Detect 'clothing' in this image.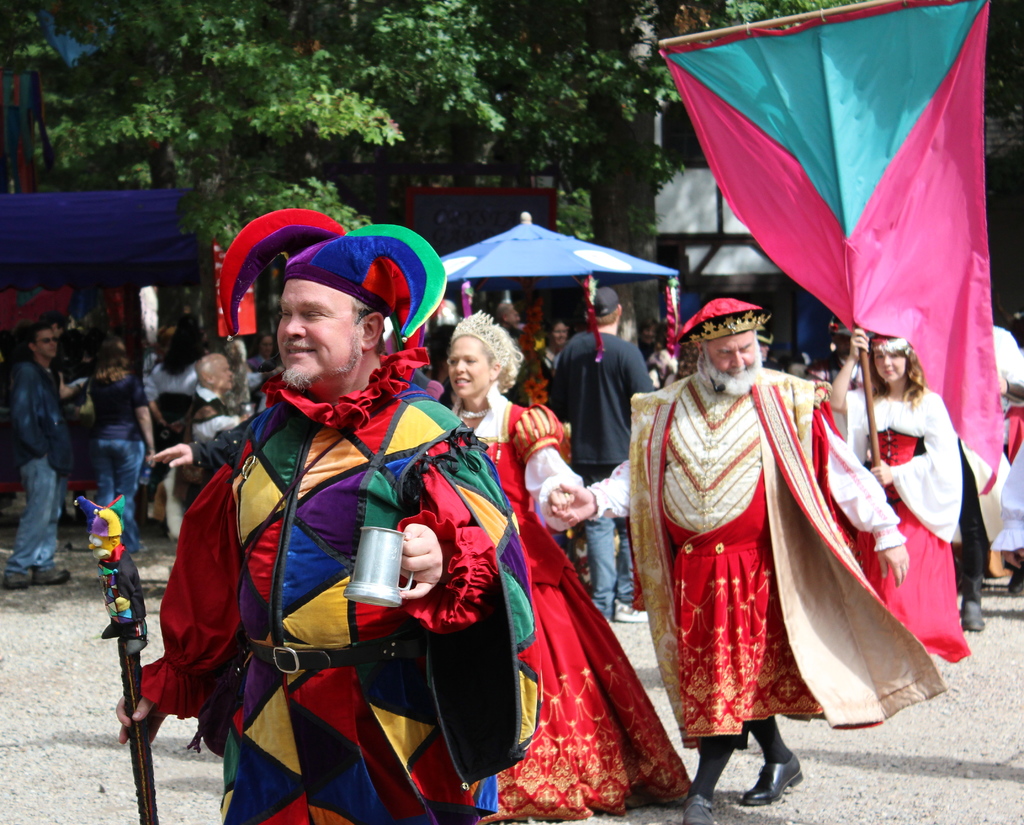
Detection: box(653, 335, 927, 766).
